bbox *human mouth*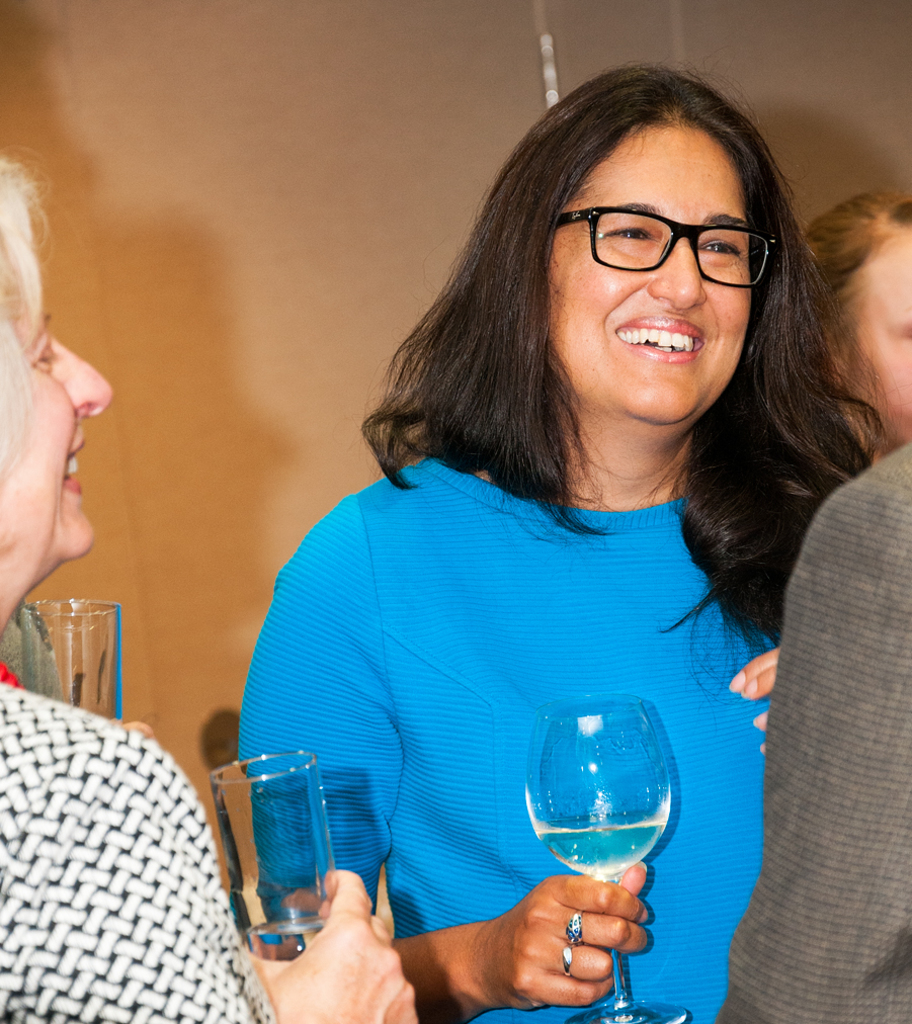
box(63, 437, 83, 503)
